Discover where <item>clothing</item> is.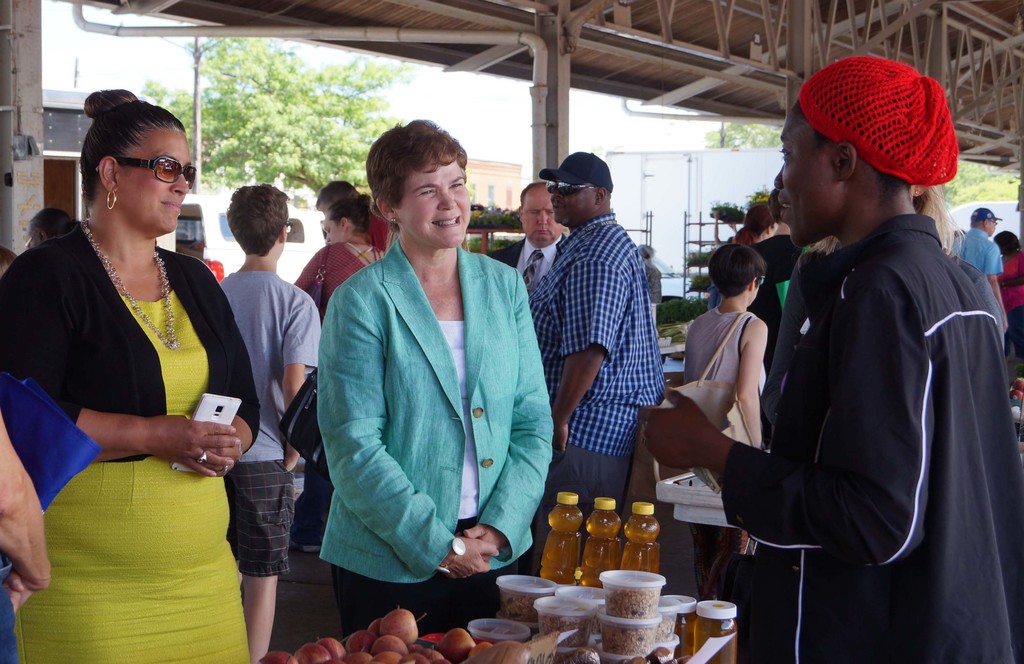
Discovered at select_region(956, 227, 998, 274).
